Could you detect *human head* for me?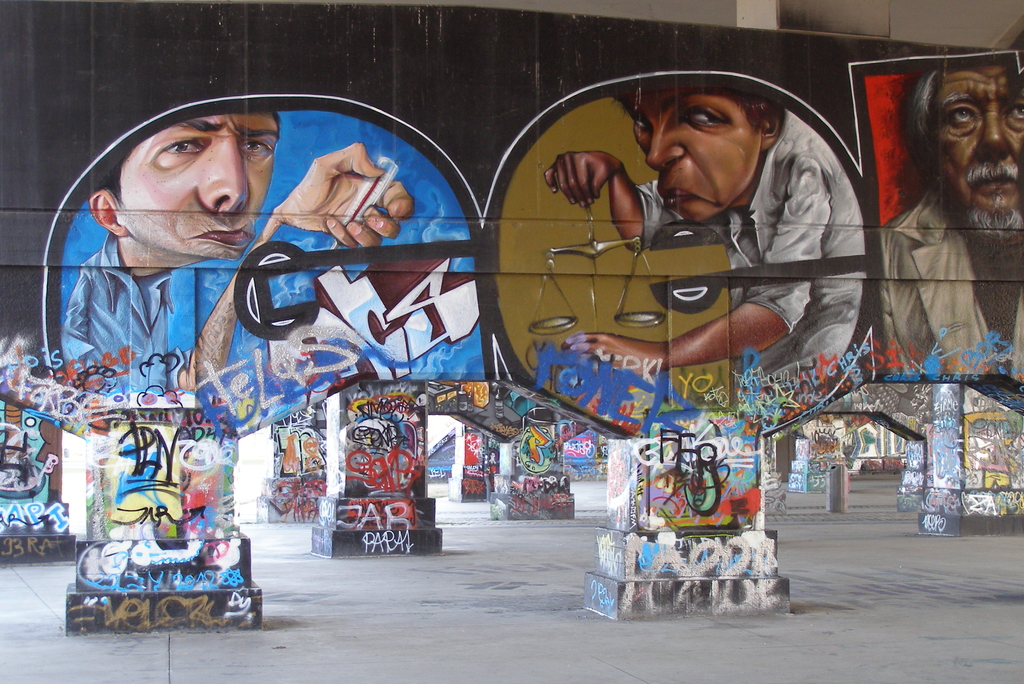
Detection result: {"left": 614, "top": 90, "right": 786, "bottom": 224}.
